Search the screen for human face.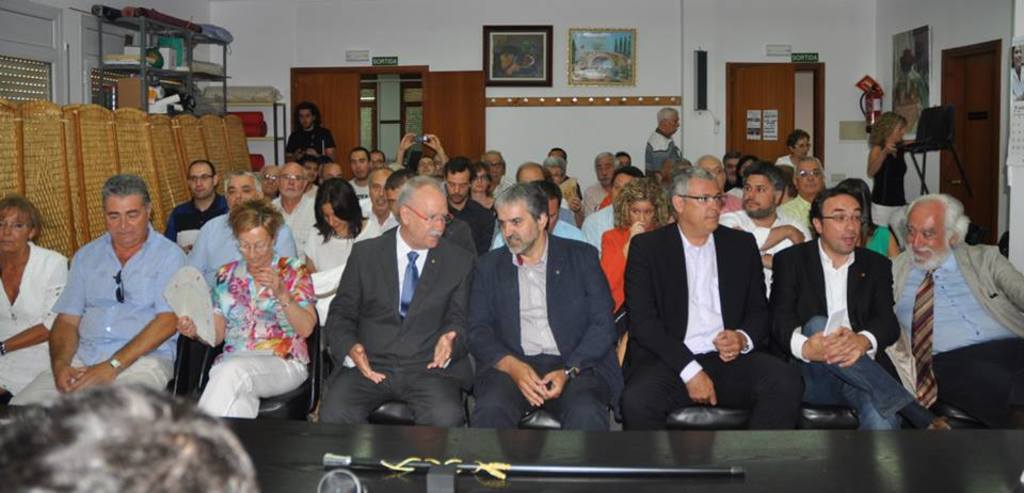
Found at left=485, top=155, right=505, bottom=182.
